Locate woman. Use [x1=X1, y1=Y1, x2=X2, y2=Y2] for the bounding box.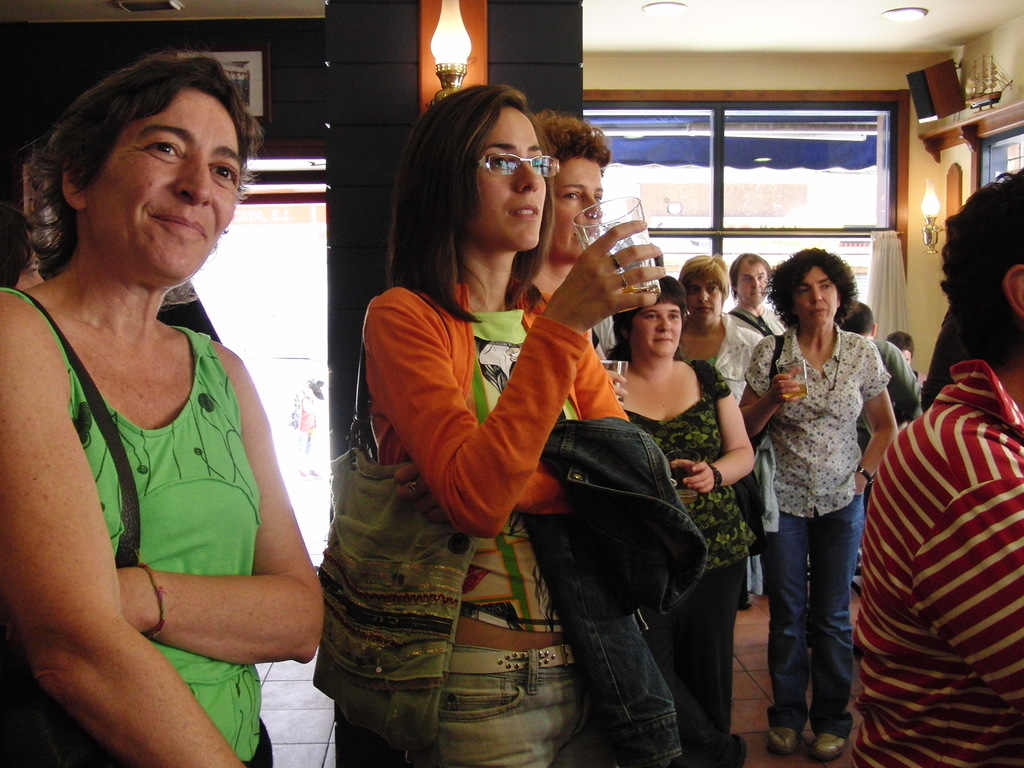
[x1=671, y1=252, x2=754, y2=406].
